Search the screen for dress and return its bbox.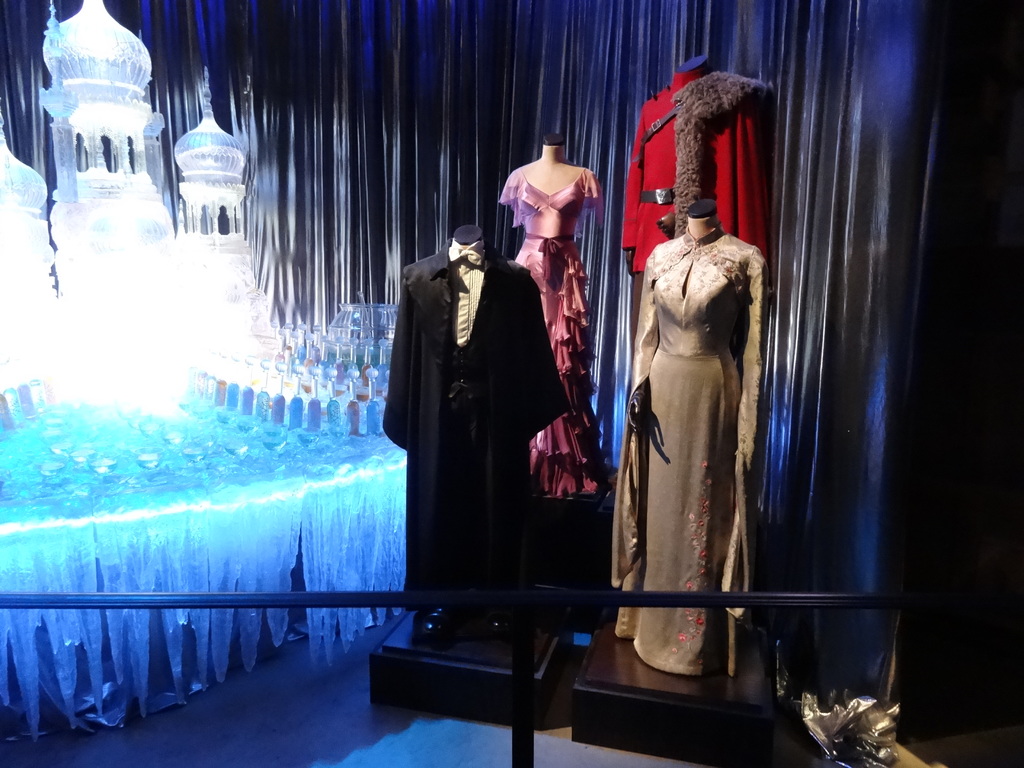
Found: (611,227,764,677).
